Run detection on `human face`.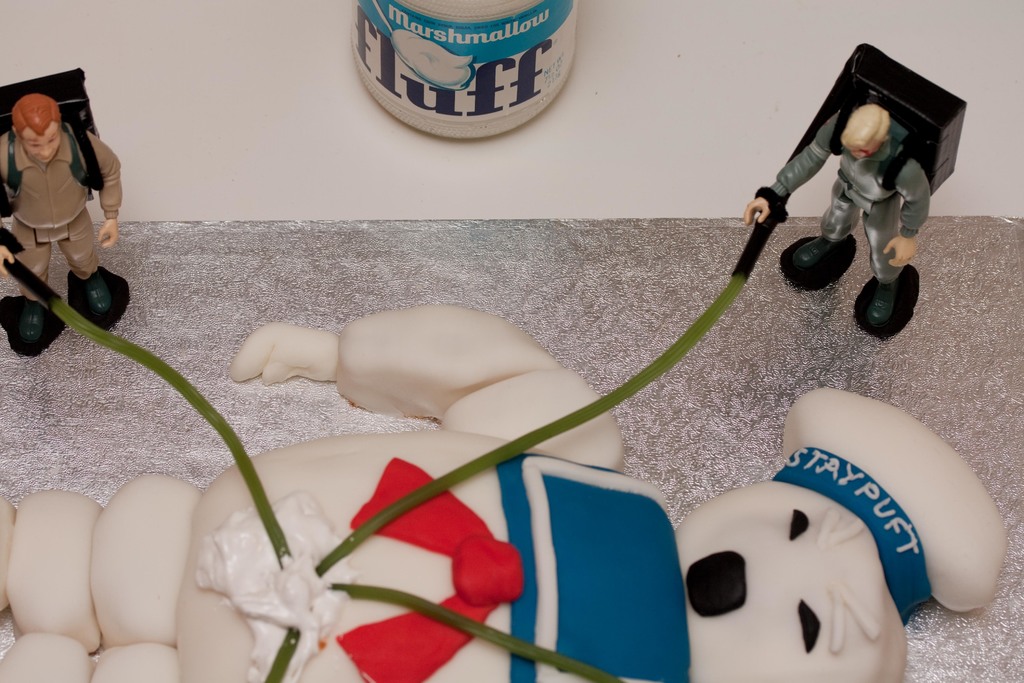
Result: crop(21, 126, 62, 163).
